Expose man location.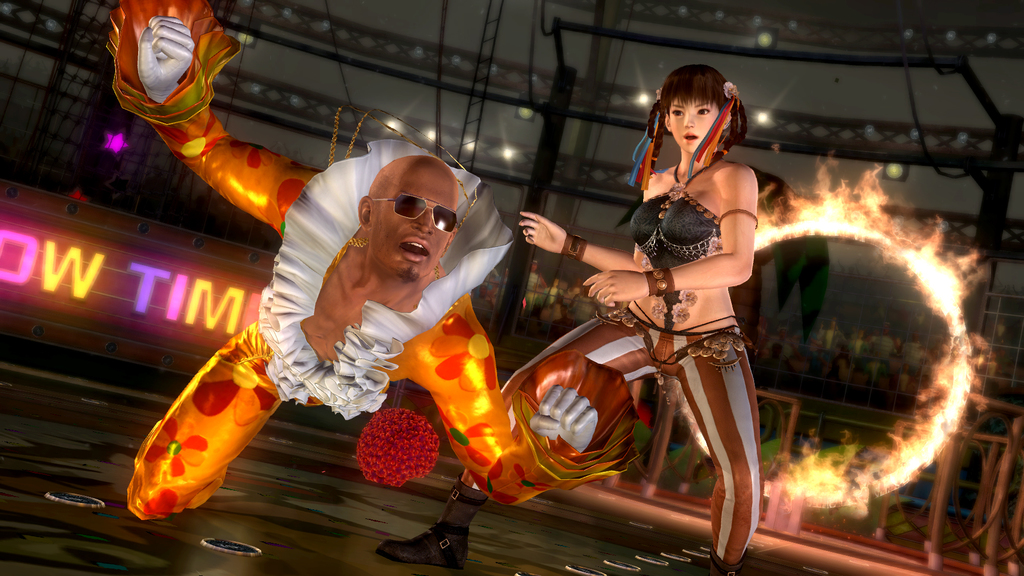
Exposed at [104, 0, 641, 522].
